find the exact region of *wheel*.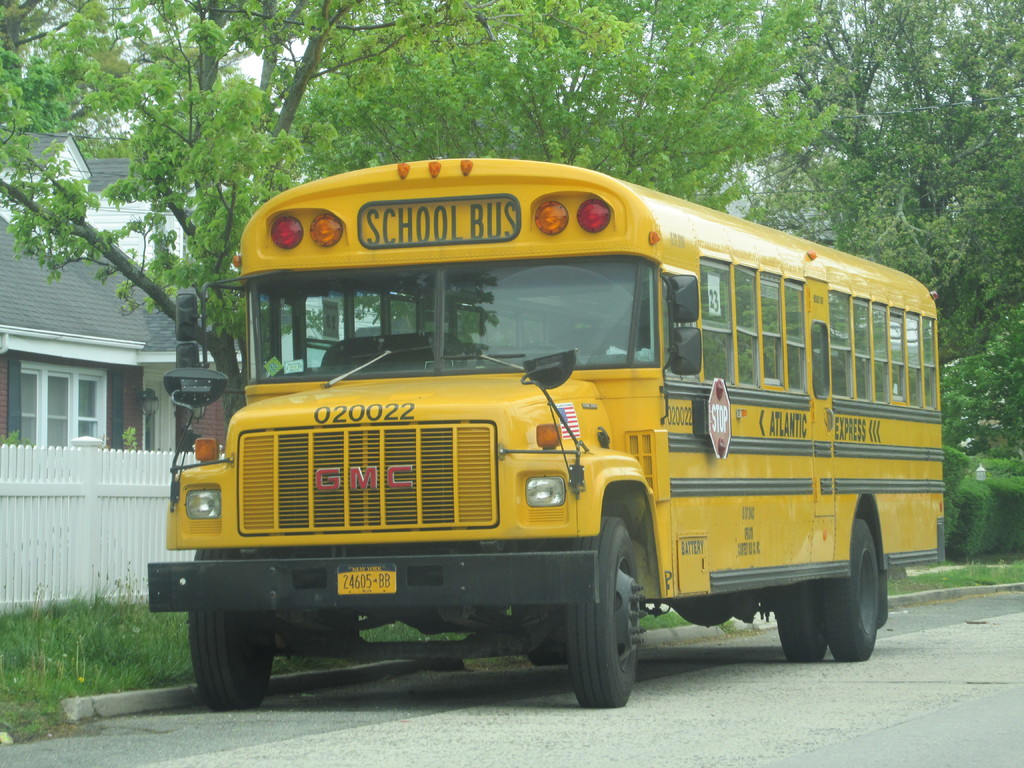
Exact region: [776,515,899,664].
